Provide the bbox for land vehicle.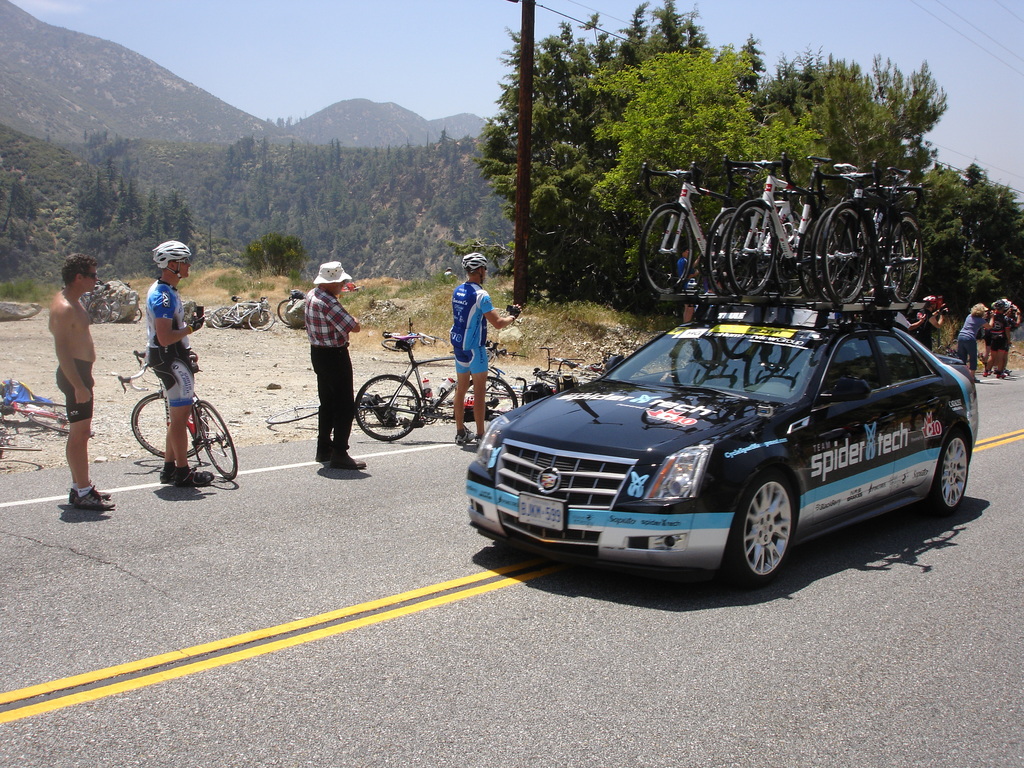
{"left": 263, "top": 145, "right": 982, "bottom": 588}.
